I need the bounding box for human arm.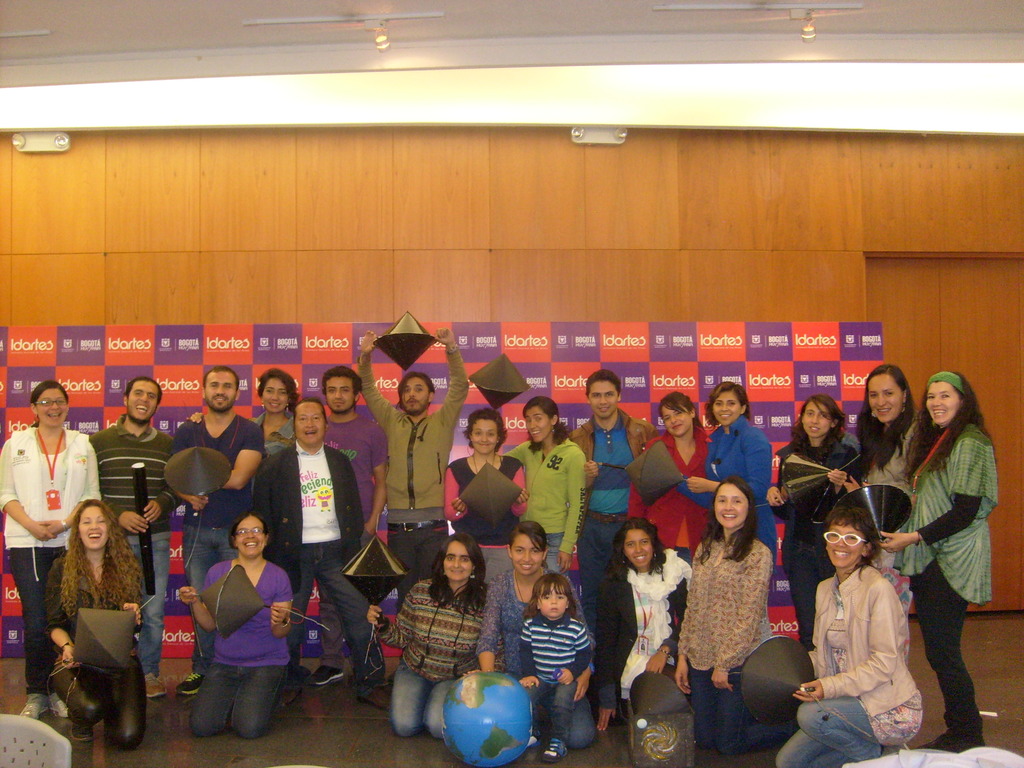
Here it is: box=[210, 420, 264, 494].
